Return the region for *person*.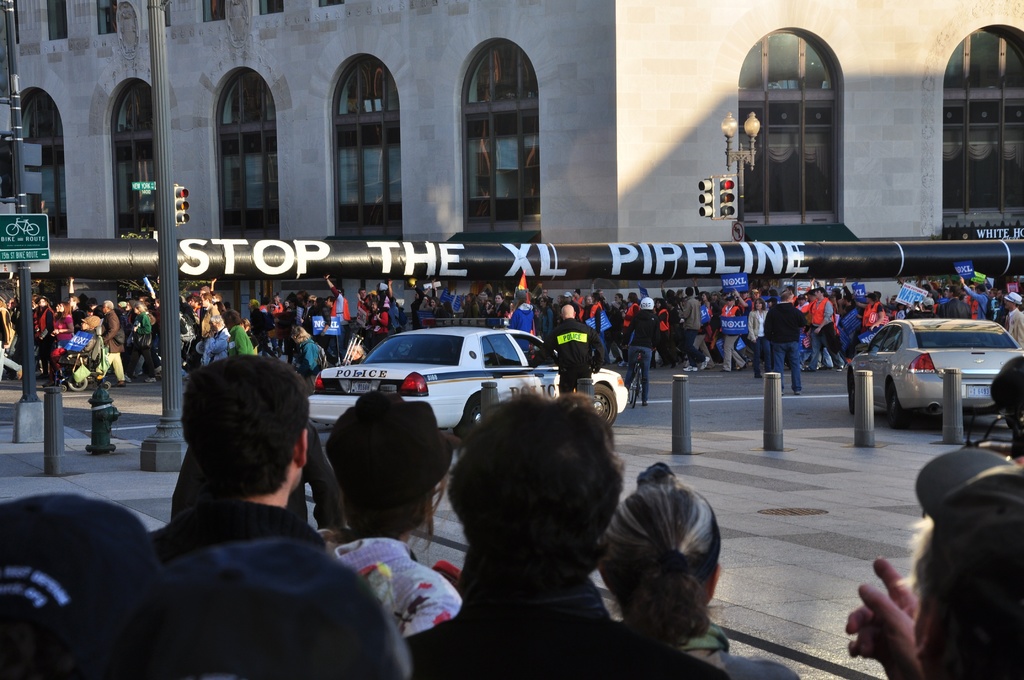
detection(0, 352, 409, 679).
